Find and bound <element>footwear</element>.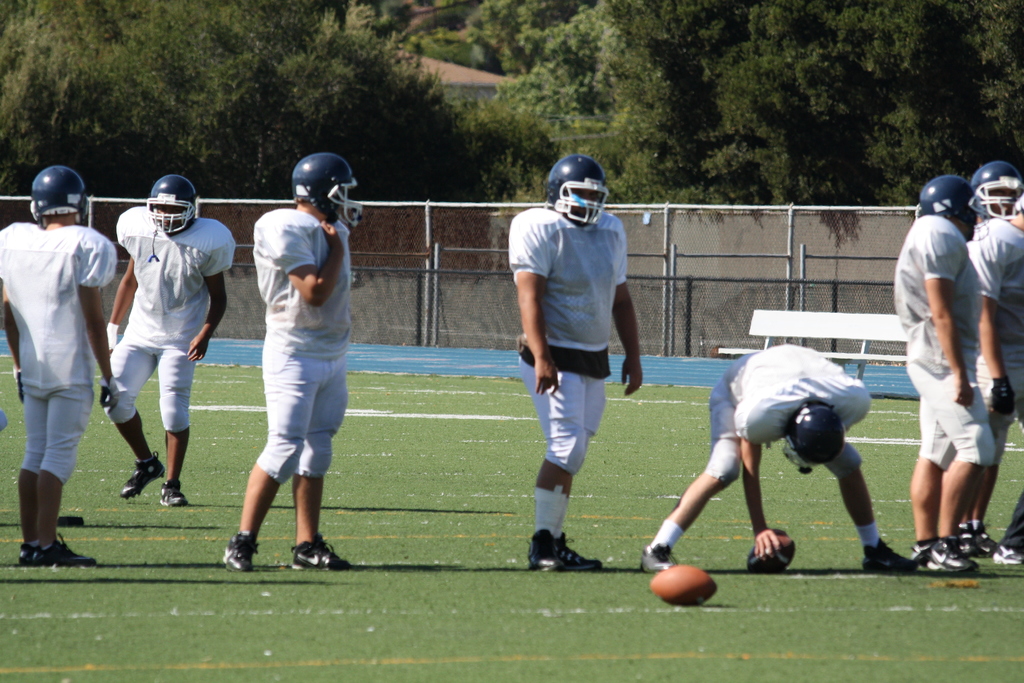
Bound: locate(867, 536, 922, 570).
